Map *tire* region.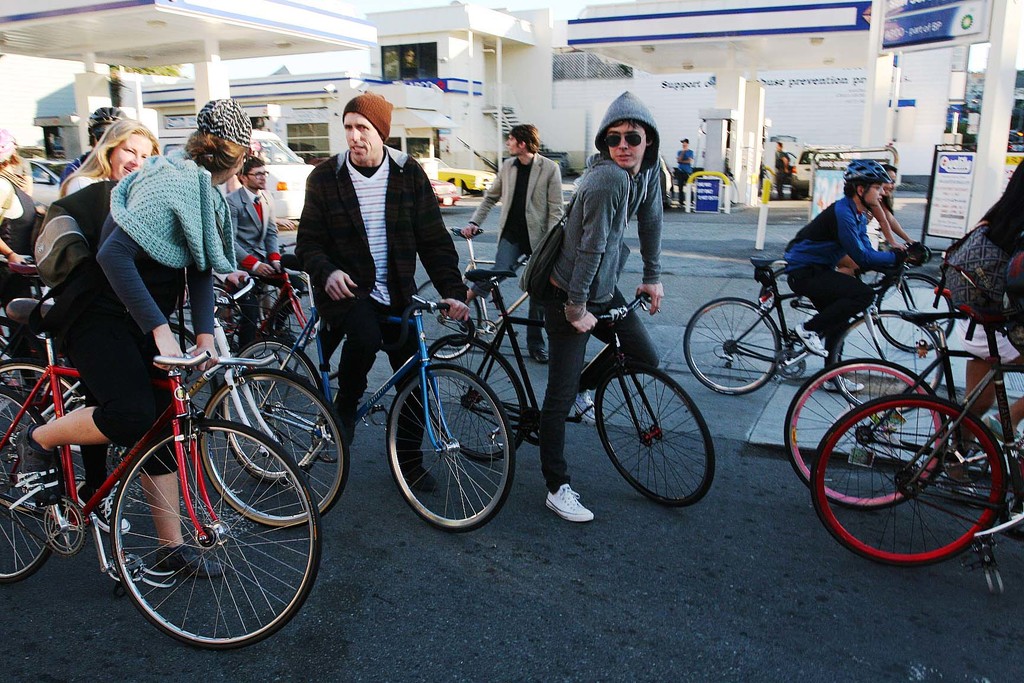
Mapped to bbox=(221, 338, 323, 483).
